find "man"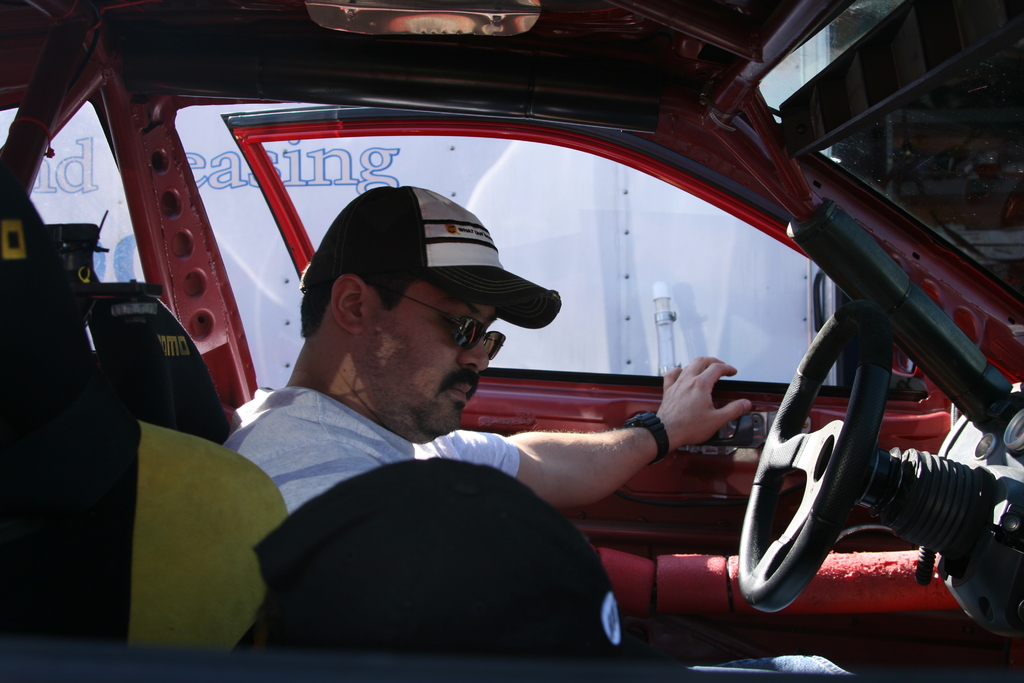
bbox(216, 171, 798, 636)
